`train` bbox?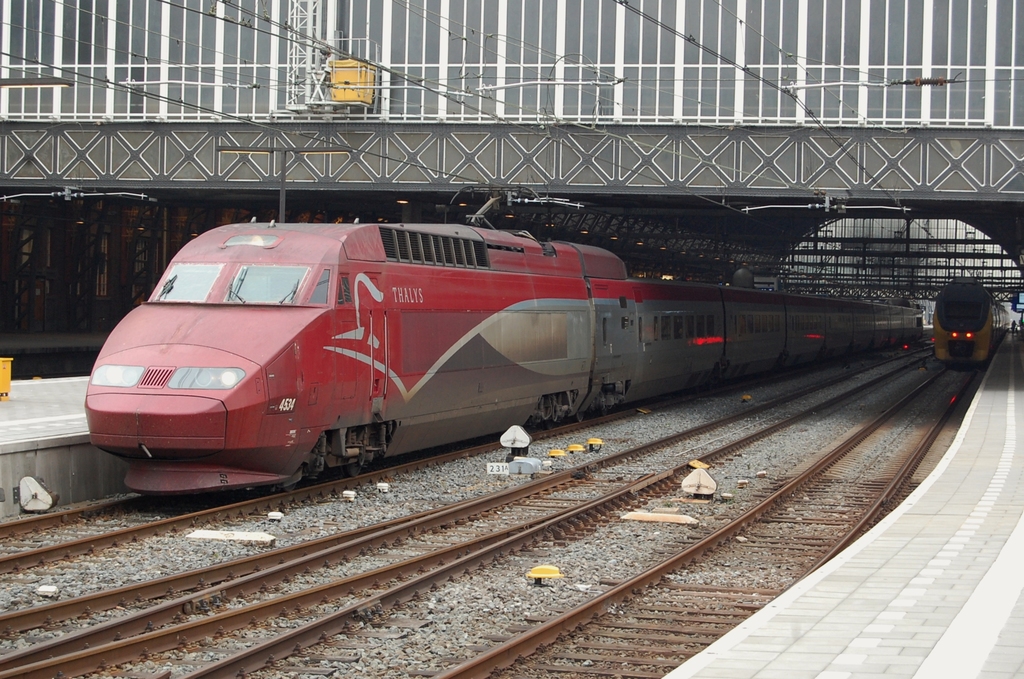
rect(932, 275, 1013, 364)
